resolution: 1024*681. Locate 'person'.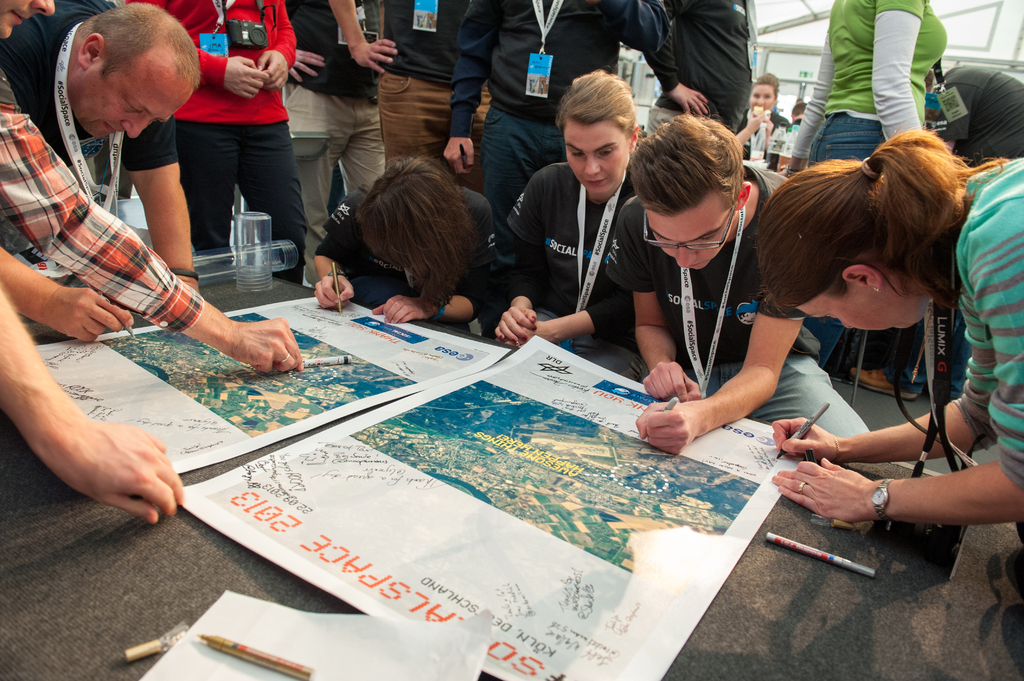
<region>312, 154, 496, 328</region>.
